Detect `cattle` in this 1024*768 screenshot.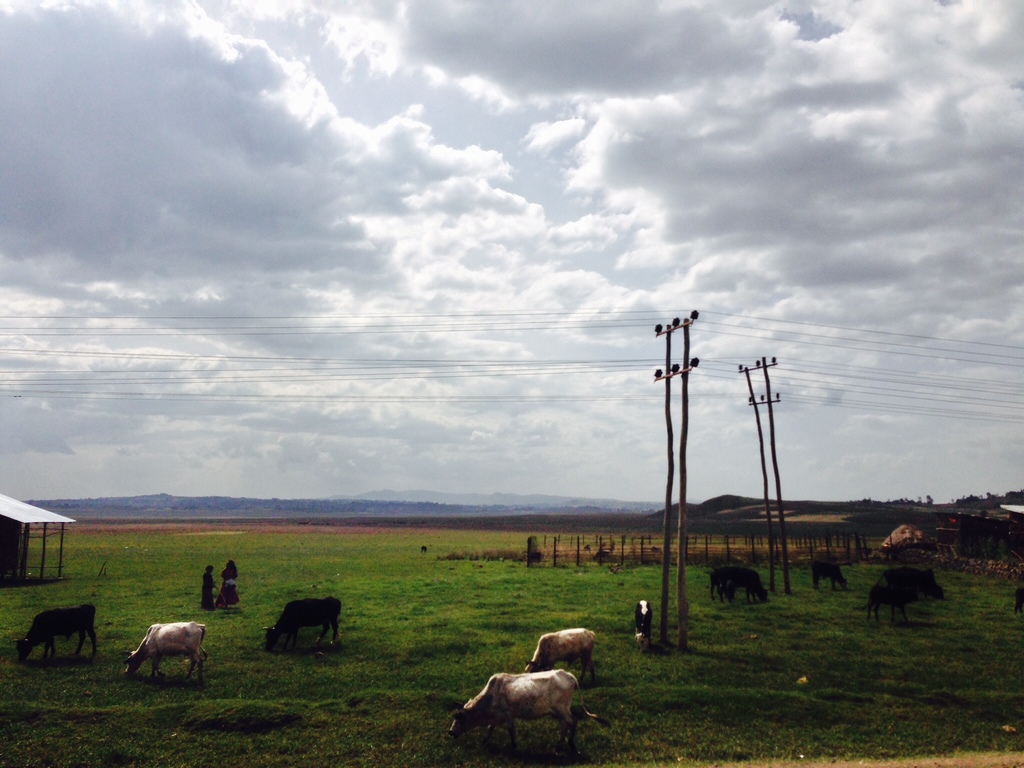
Detection: x1=717, y1=570, x2=764, y2=604.
